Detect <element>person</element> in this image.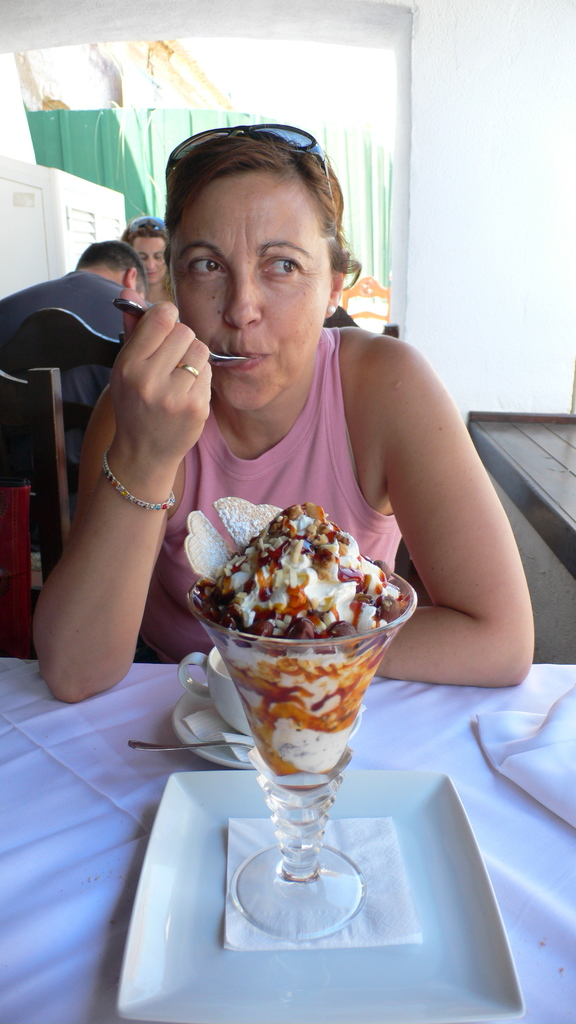
Detection: rect(129, 218, 174, 307).
